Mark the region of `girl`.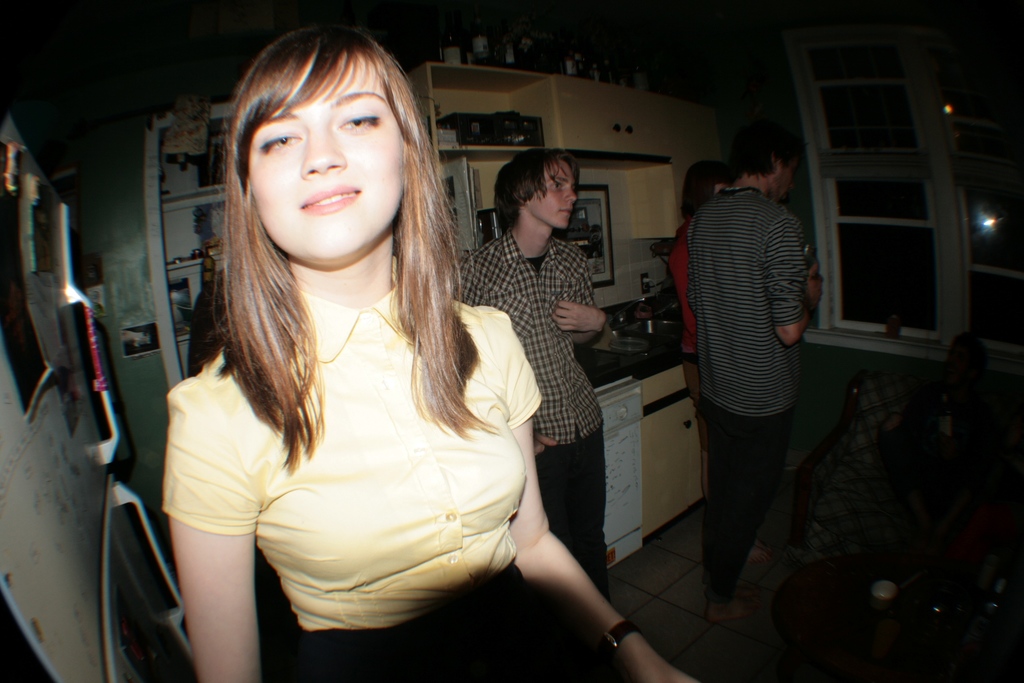
Region: <box>669,161,774,562</box>.
